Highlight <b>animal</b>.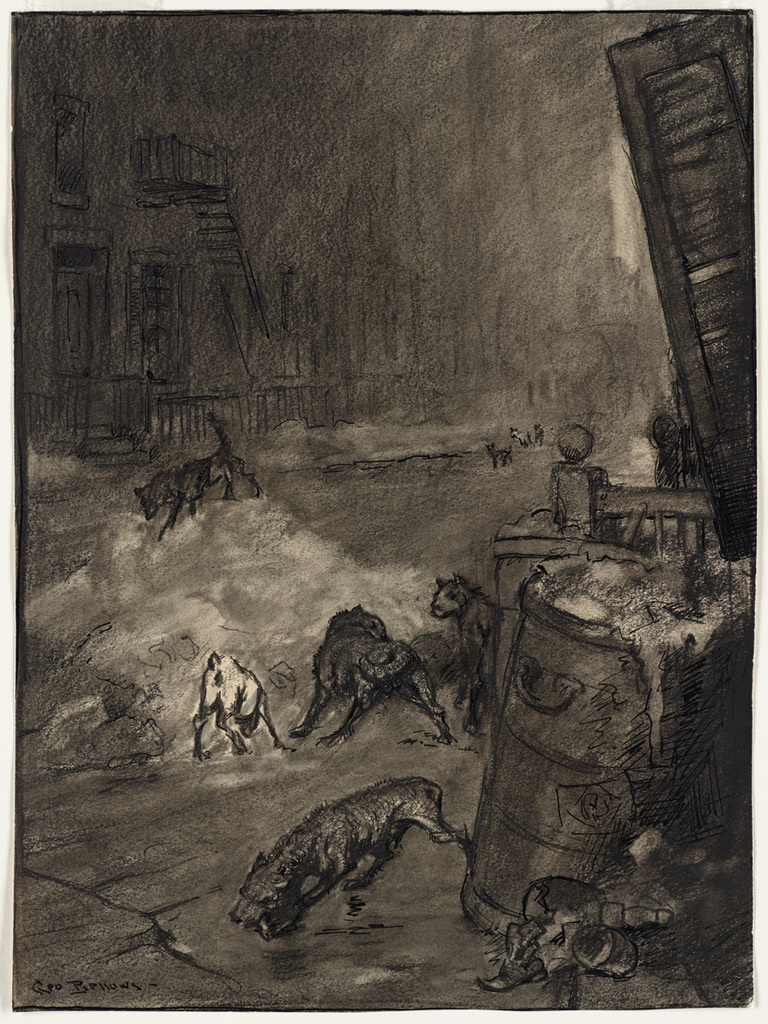
Highlighted region: {"left": 193, "top": 644, "right": 281, "bottom": 765}.
